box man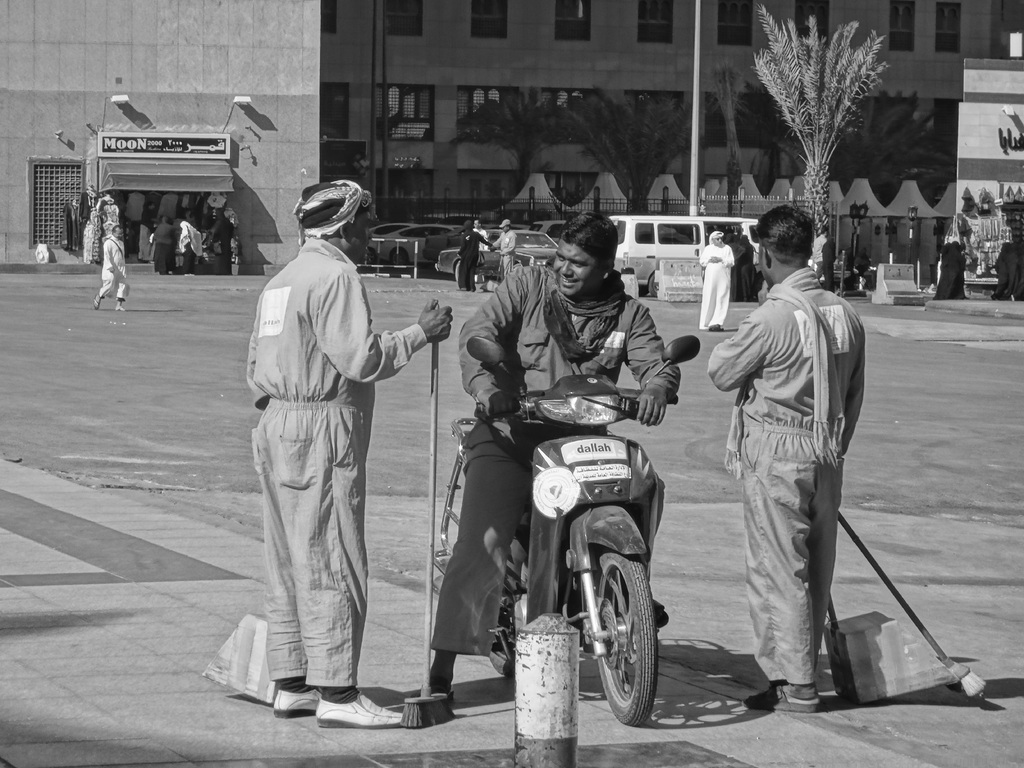
92/225/129/312
